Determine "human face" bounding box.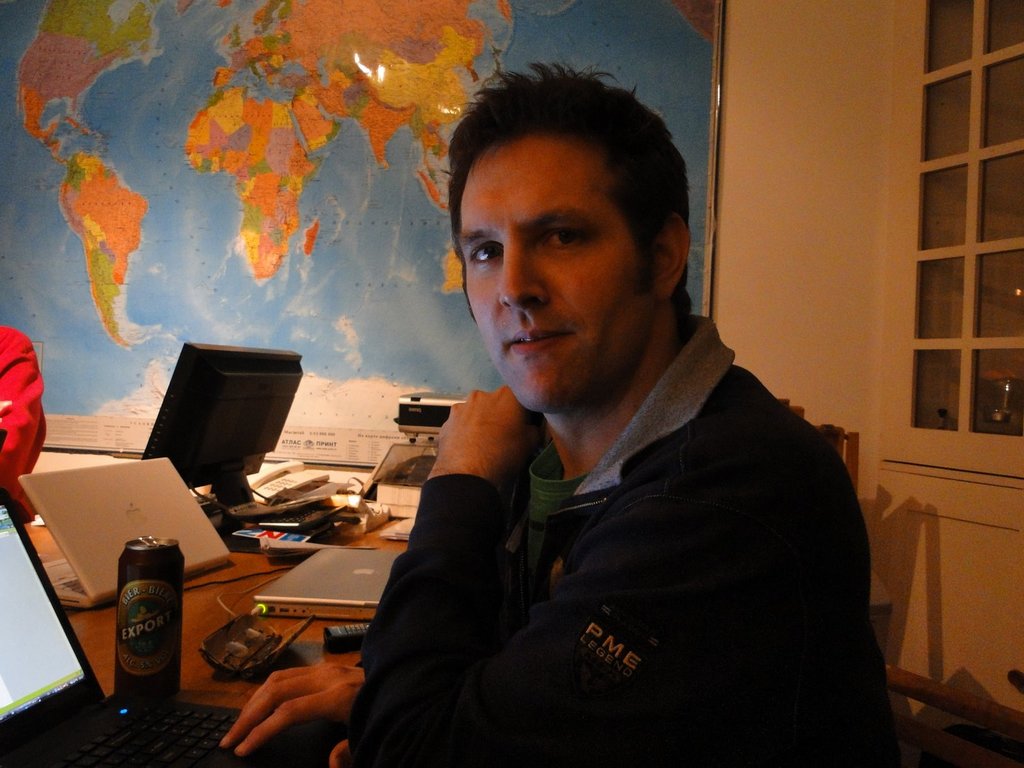
Determined: bbox=(457, 125, 646, 410).
